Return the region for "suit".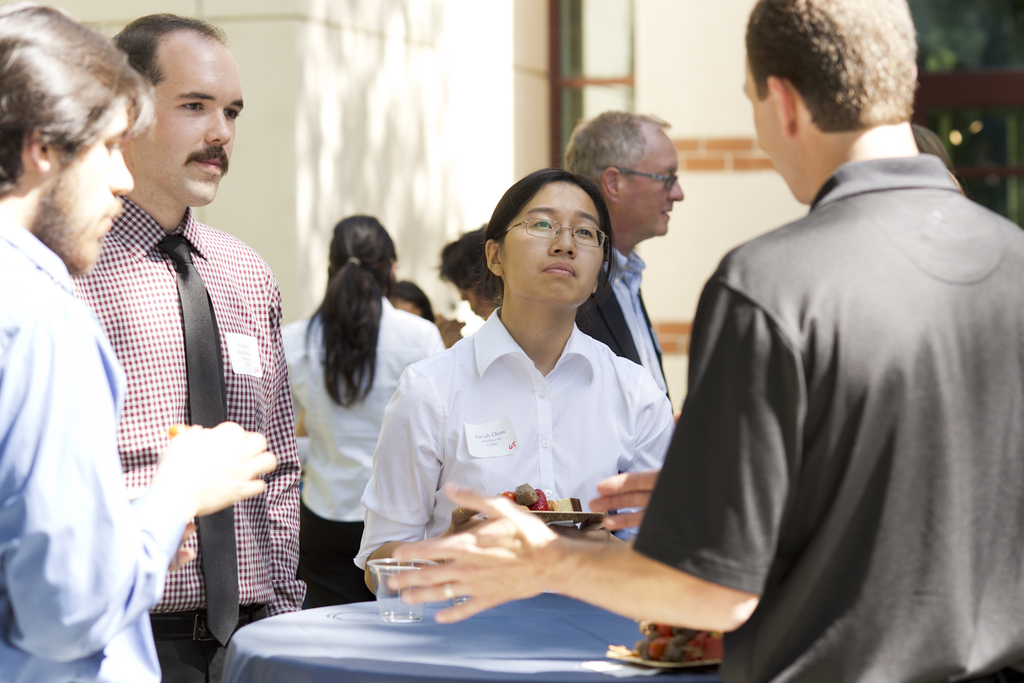
577, 232, 674, 414.
